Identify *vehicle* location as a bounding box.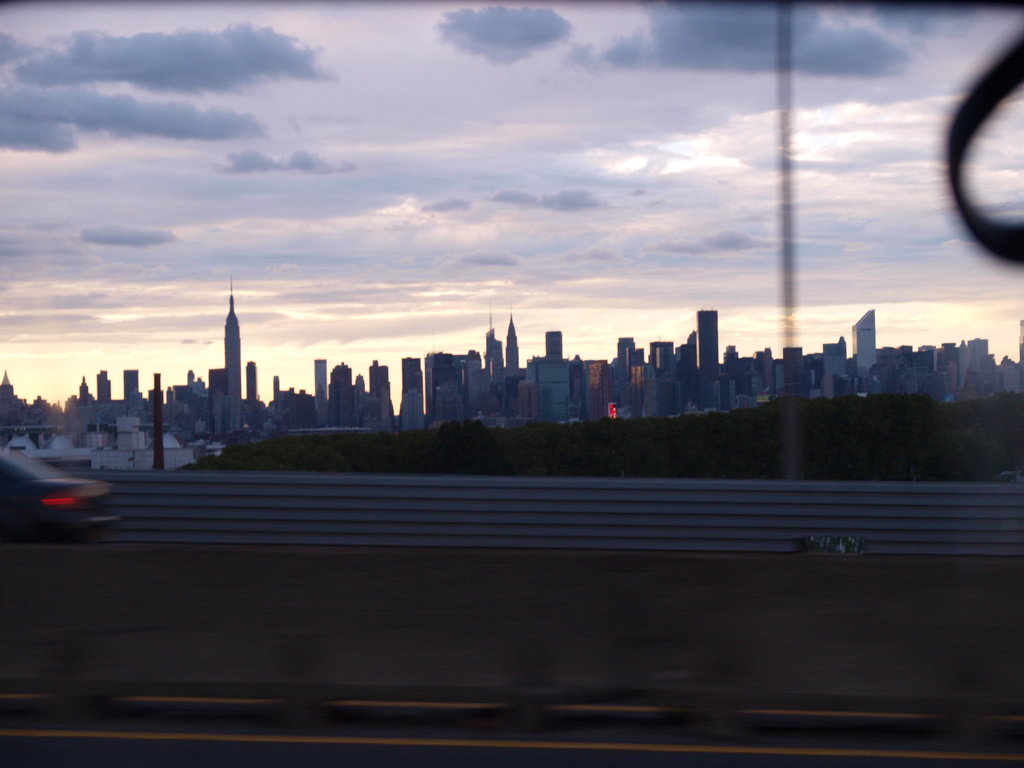
1 447 113 534.
